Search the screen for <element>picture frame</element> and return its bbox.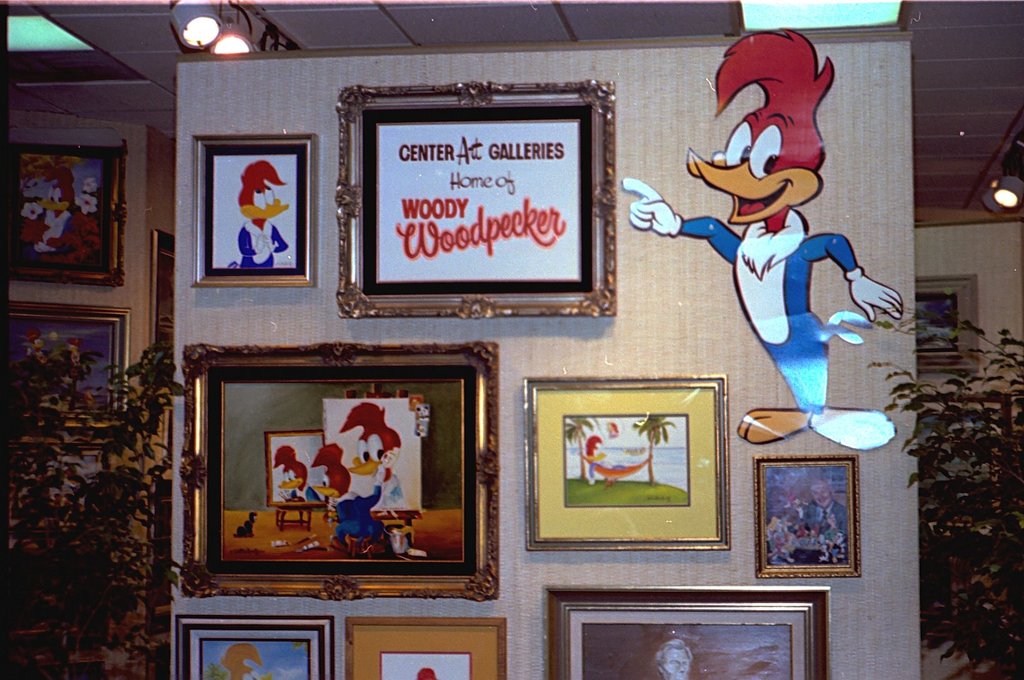
Found: (9, 303, 129, 454).
